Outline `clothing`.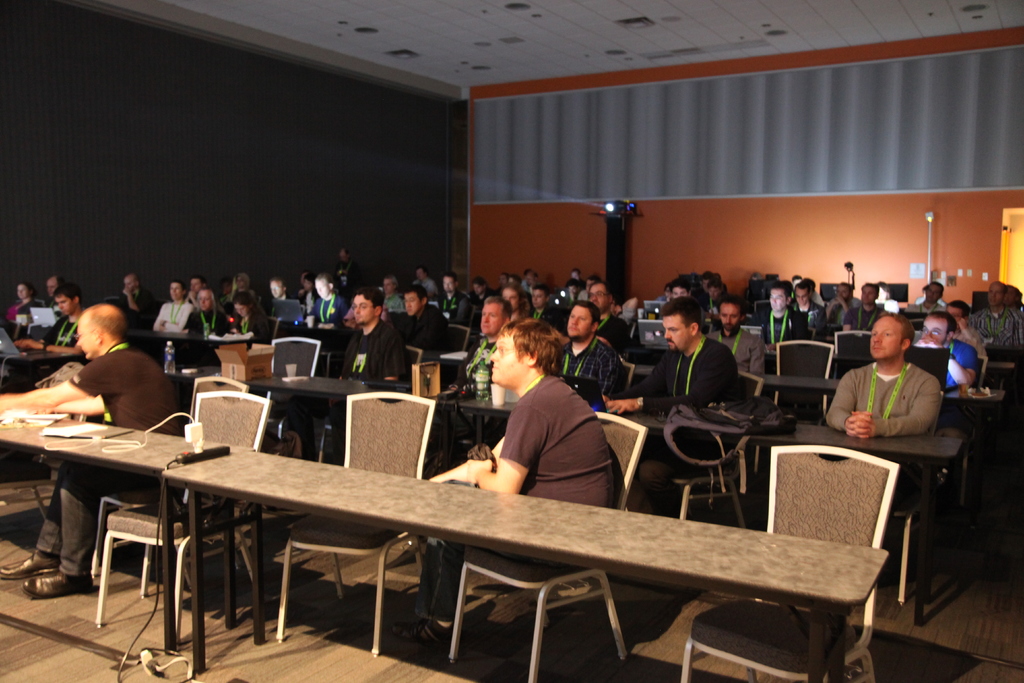
Outline: [x1=32, y1=315, x2=97, y2=356].
